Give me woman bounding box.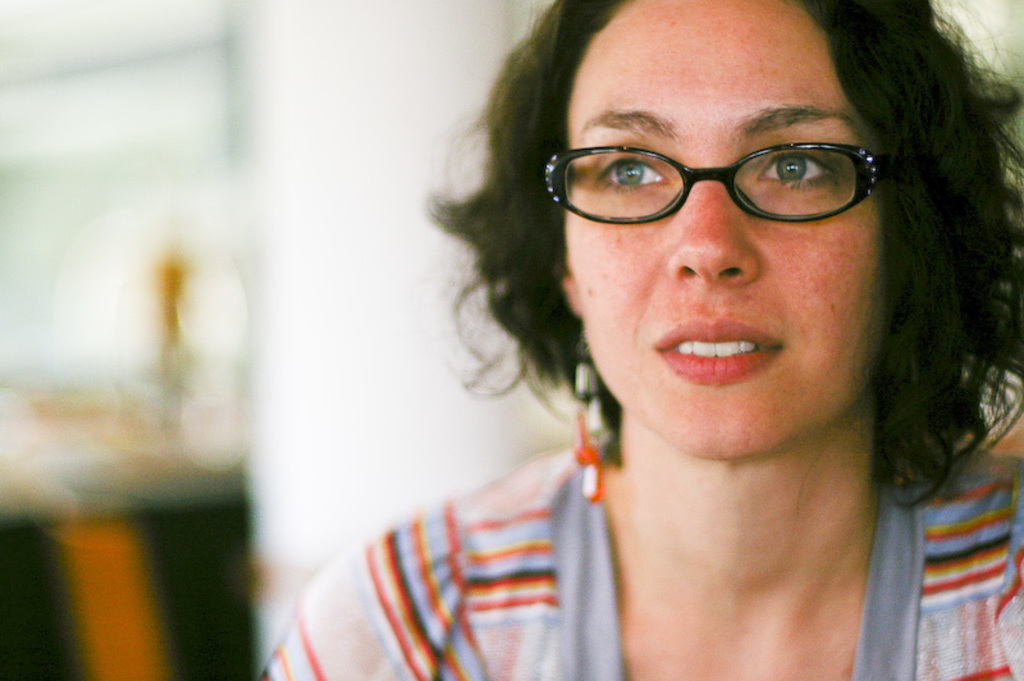
(274,18,1023,667).
